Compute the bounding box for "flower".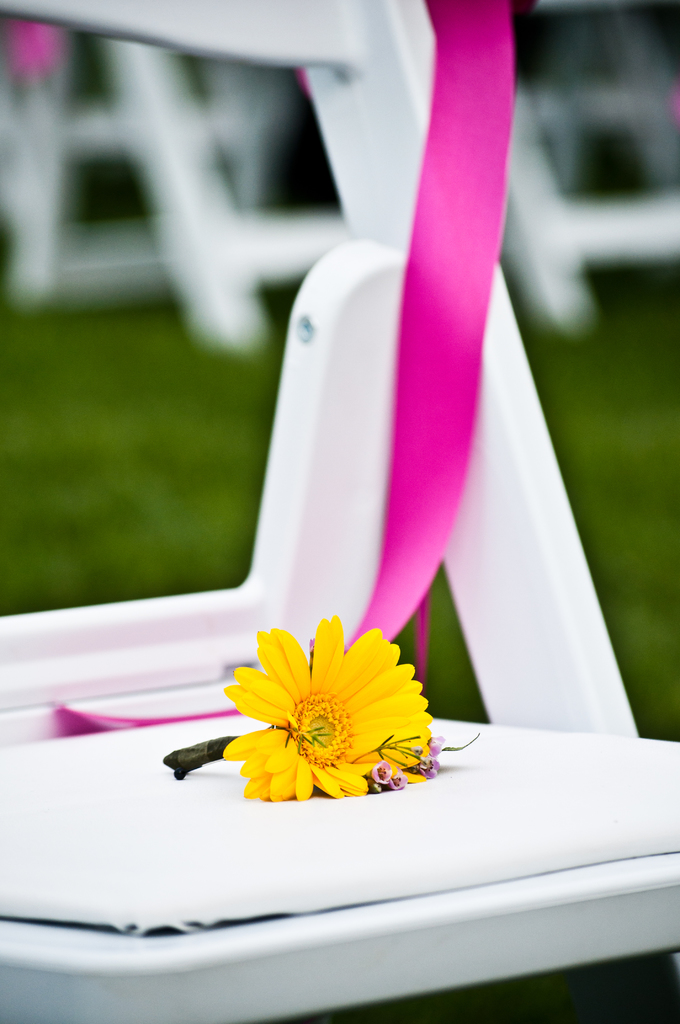
[x1=414, y1=744, x2=425, y2=754].
